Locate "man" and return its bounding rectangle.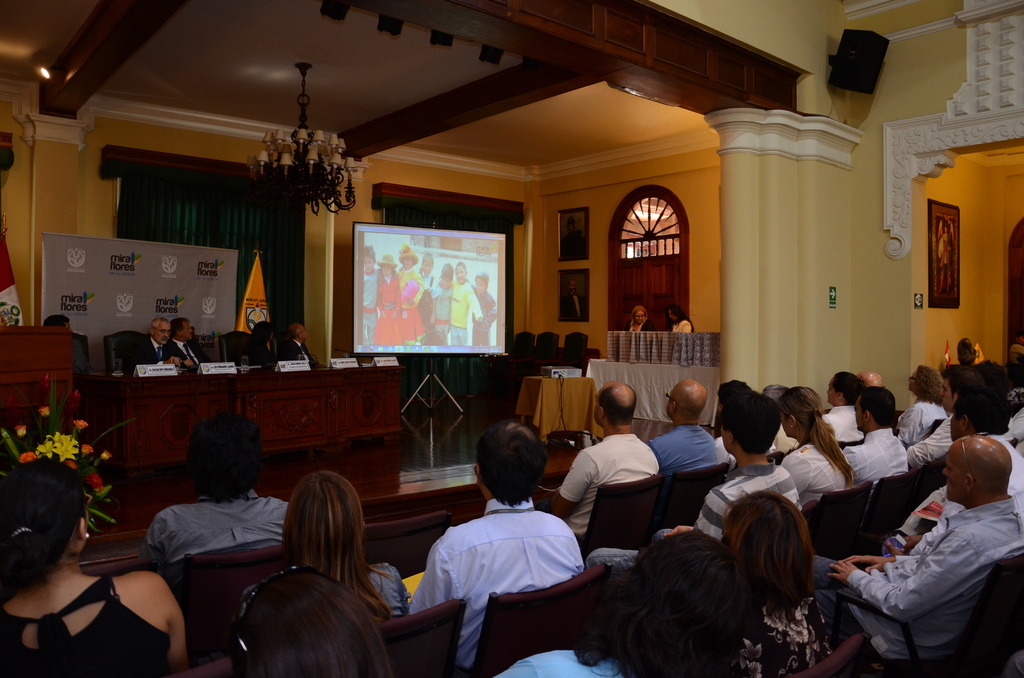
{"left": 541, "top": 380, "right": 663, "bottom": 547}.
